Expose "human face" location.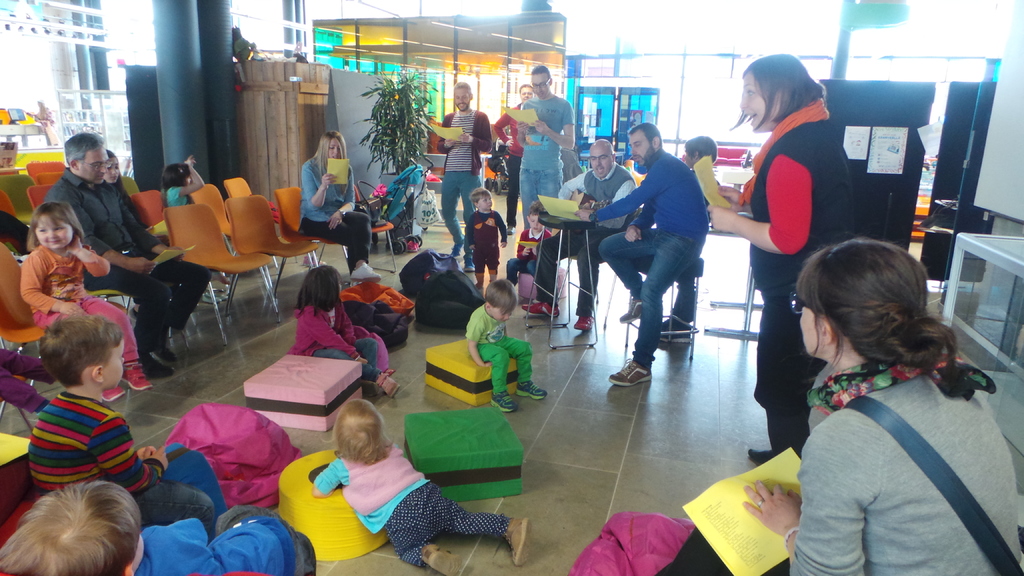
Exposed at [x1=454, y1=88, x2=470, y2=110].
